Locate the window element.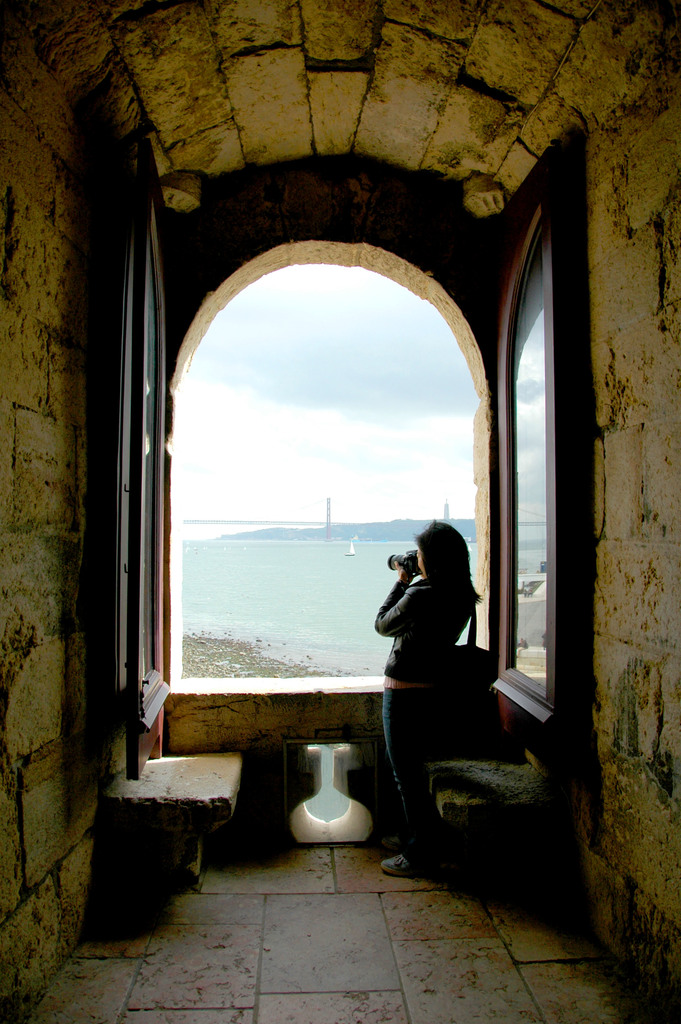
Element bbox: detection(165, 237, 493, 693).
